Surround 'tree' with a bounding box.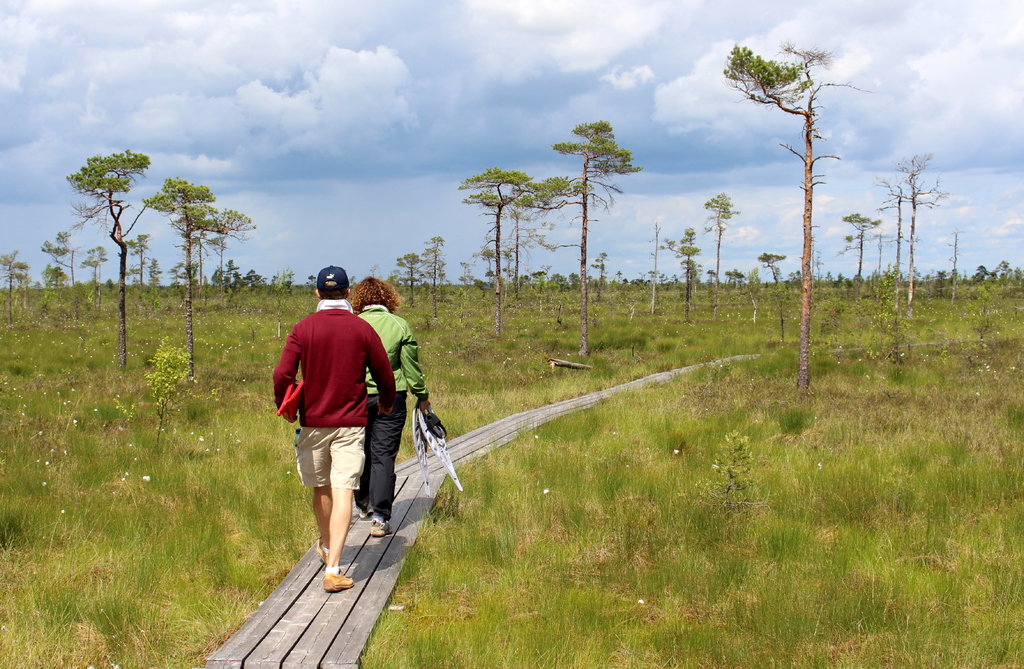
box(665, 228, 703, 320).
